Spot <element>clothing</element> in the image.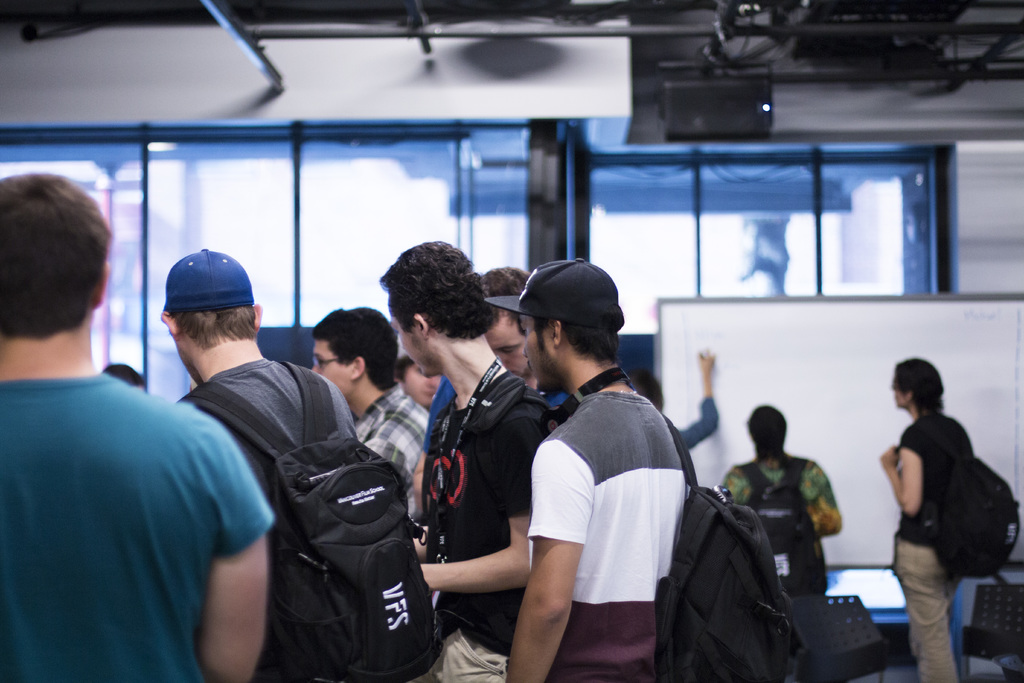
<element>clothing</element> found at <bbox>719, 447, 849, 568</bbox>.
